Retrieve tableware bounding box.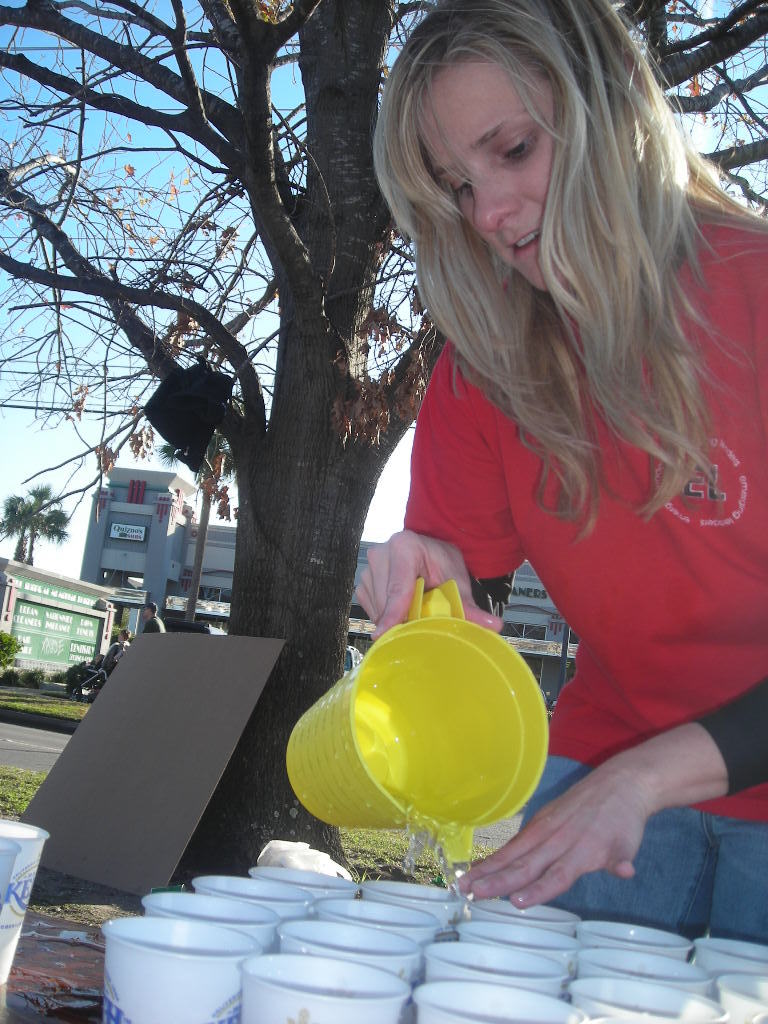
Bounding box: detection(185, 870, 320, 915).
